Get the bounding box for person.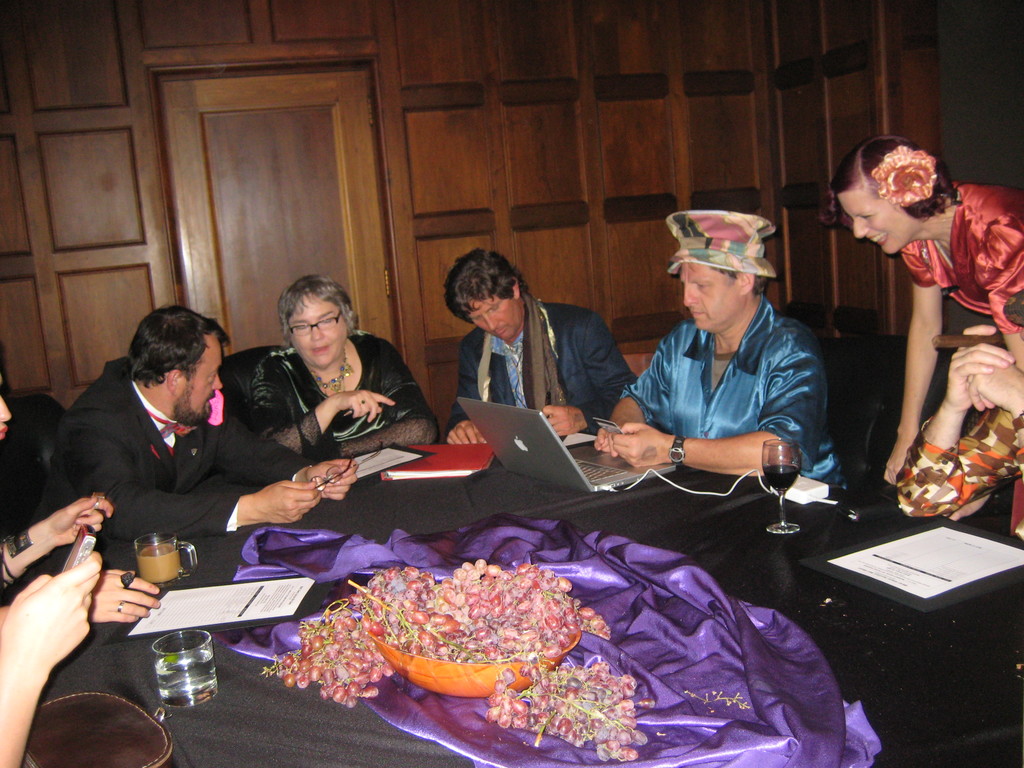
{"left": 0, "top": 371, "right": 155, "bottom": 660}.
